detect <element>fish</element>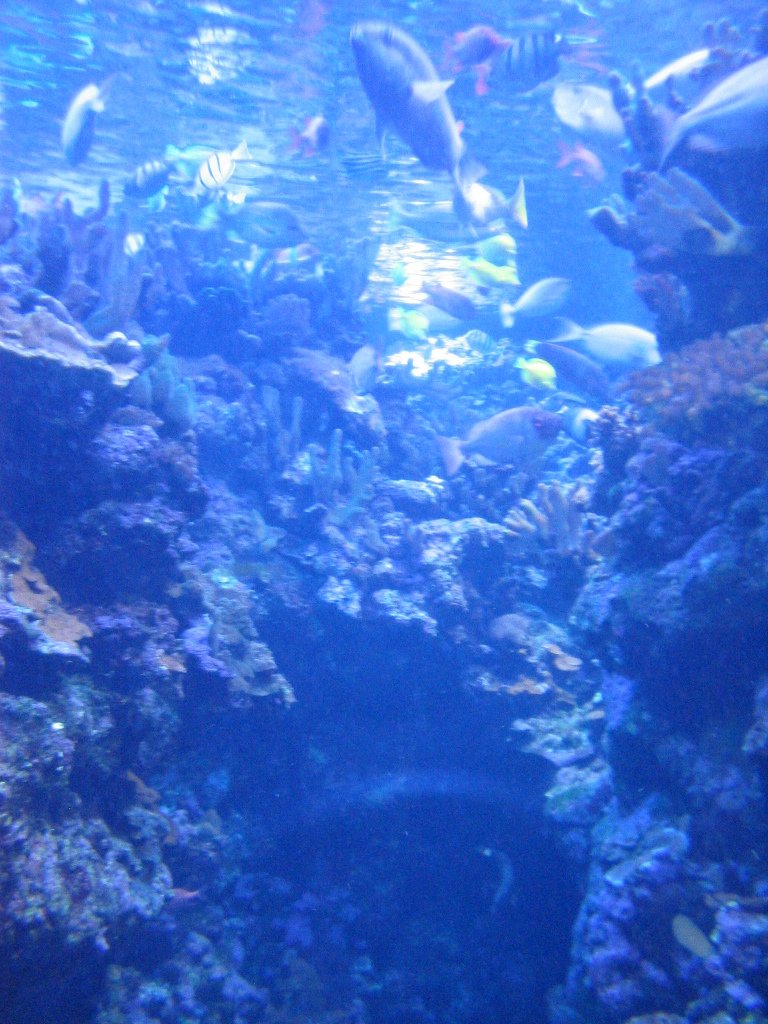
{"left": 417, "top": 270, "right": 483, "bottom": 318}
